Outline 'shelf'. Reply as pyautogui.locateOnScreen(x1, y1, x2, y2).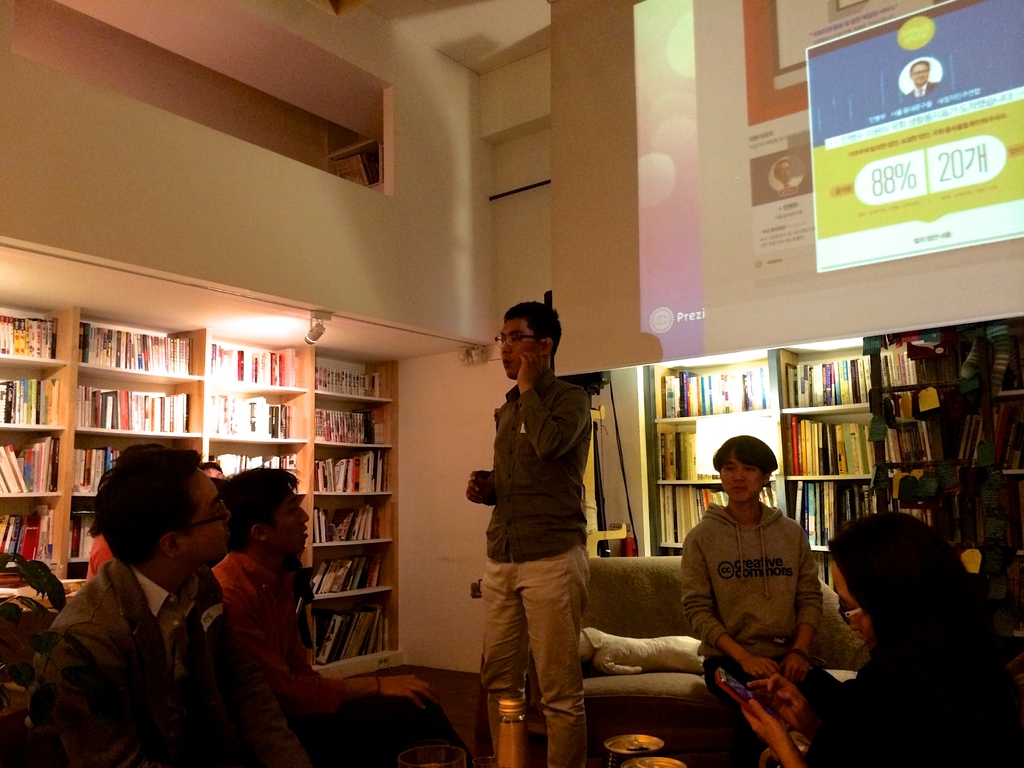
pyautogui.locateOnScreen(779, 312, 1023, 698).
